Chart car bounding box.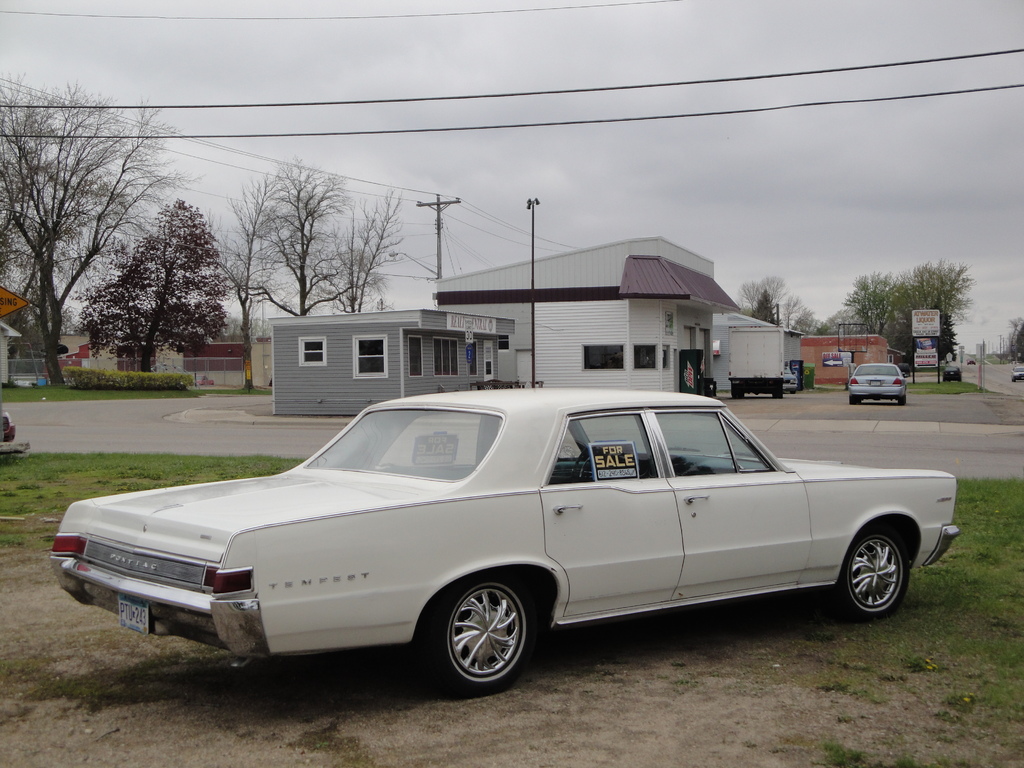
Charted: l=943, t=365, r=959, b=385.
